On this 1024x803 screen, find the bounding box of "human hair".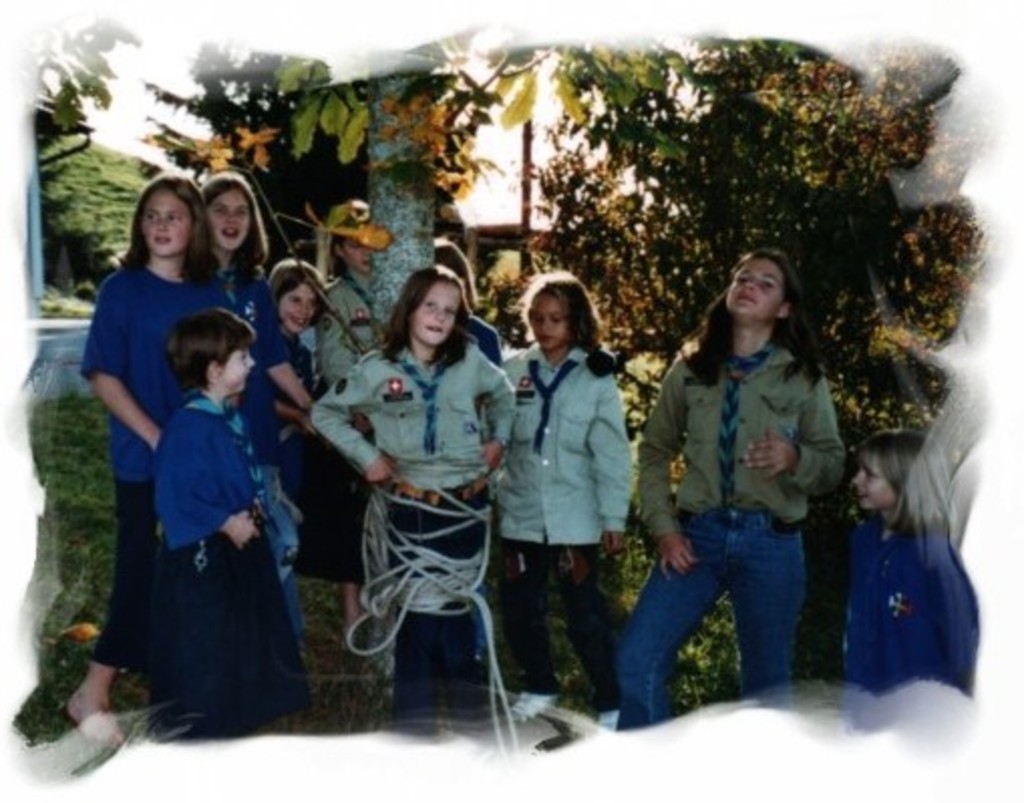
Bounding box: bbox=[328, 239, 348, 278].
